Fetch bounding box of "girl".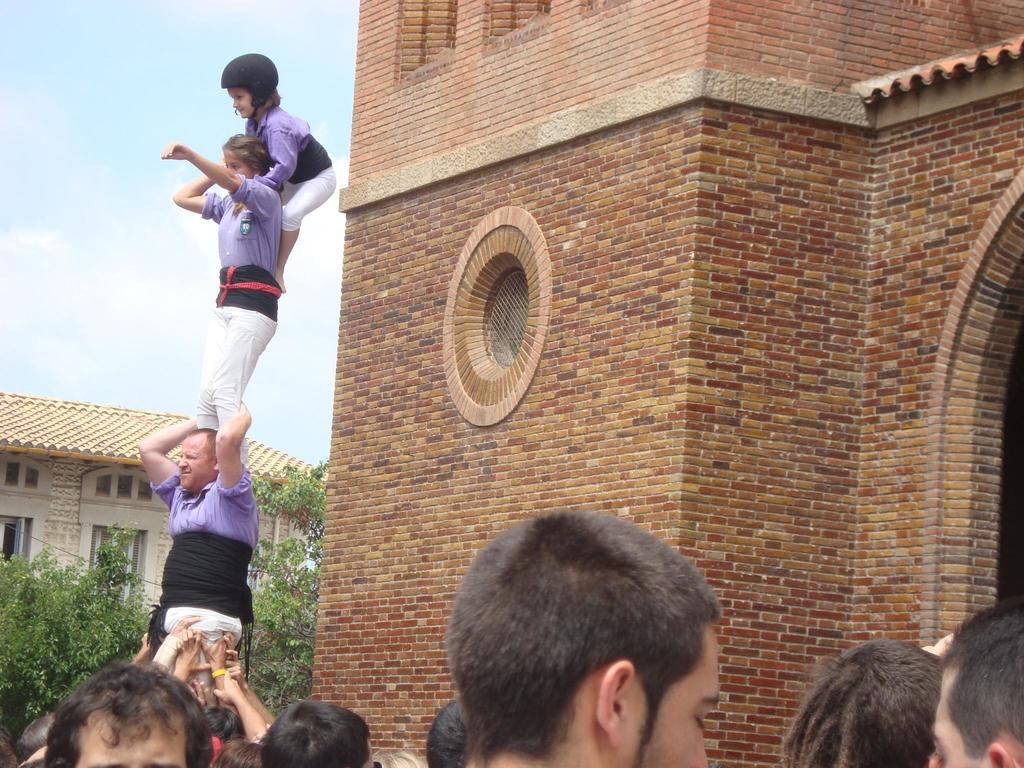
Bbox: bbox(159, 132, 281, 467).
